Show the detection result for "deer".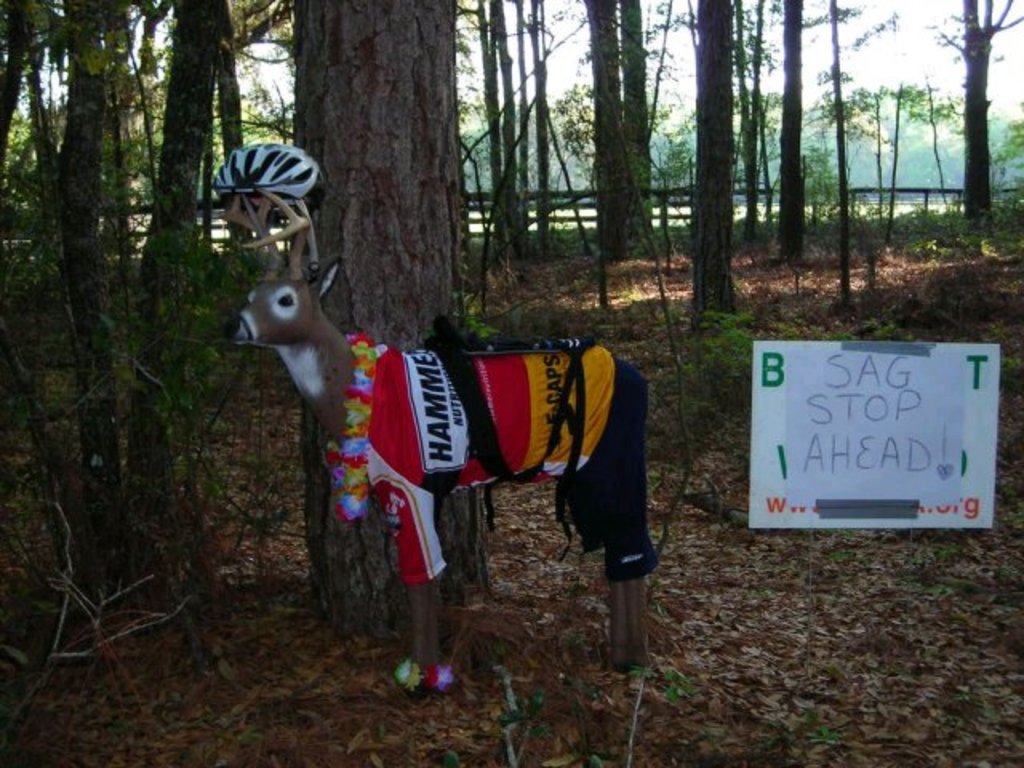
l=234, t=178, r=650, b=680.
